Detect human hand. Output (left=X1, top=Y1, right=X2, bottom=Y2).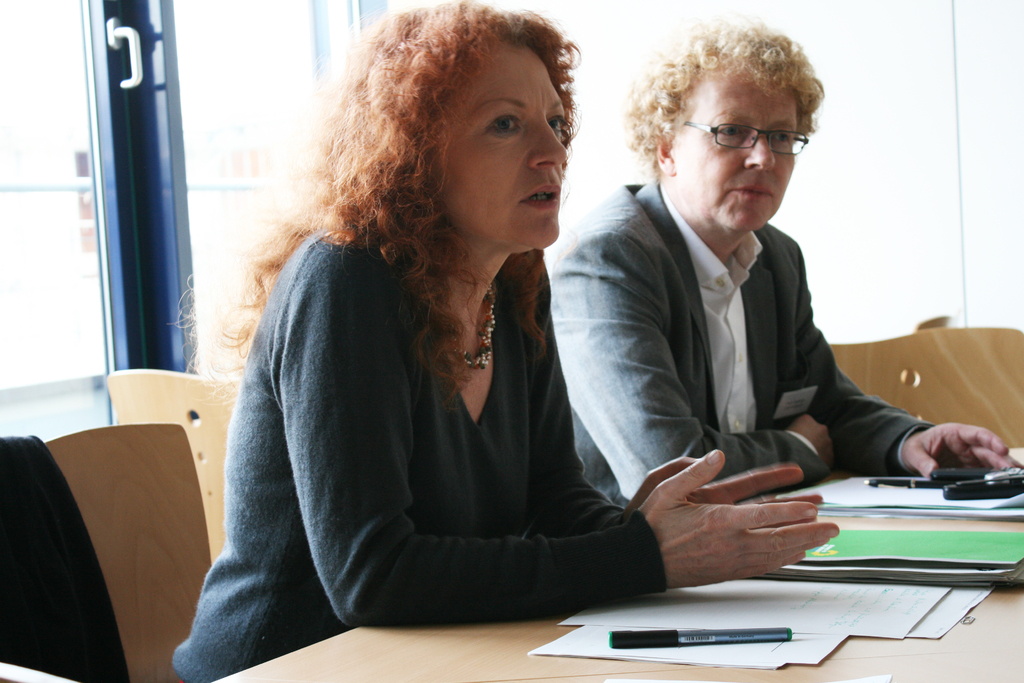
(left=639, top=449, right=845, bottom=588).
